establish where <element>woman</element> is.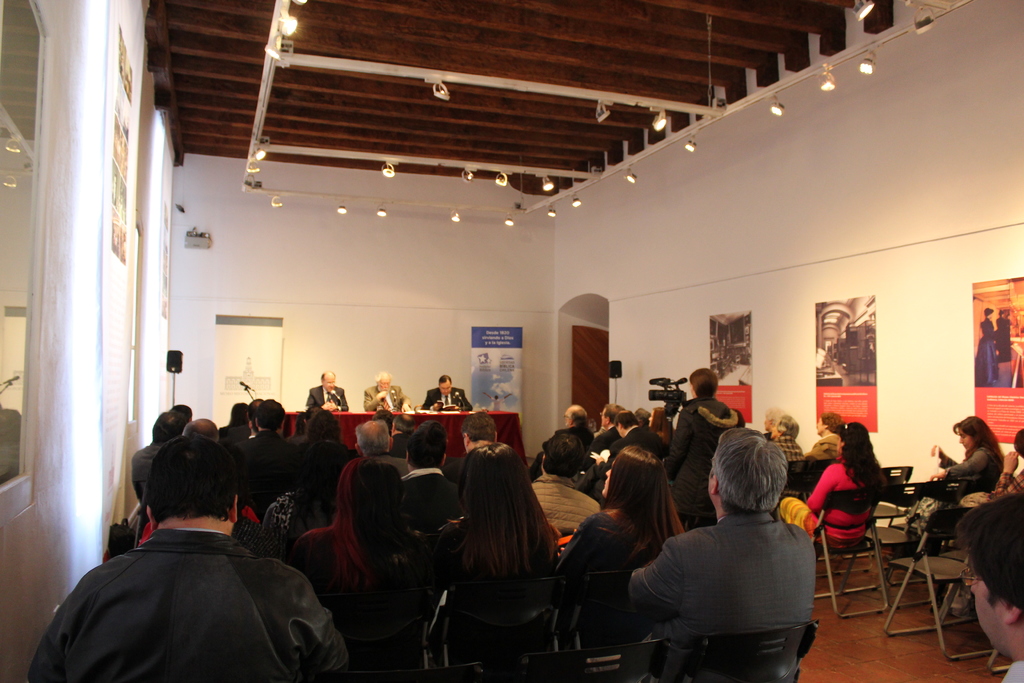
Established at bbox=(286, 457, 454, 609).
